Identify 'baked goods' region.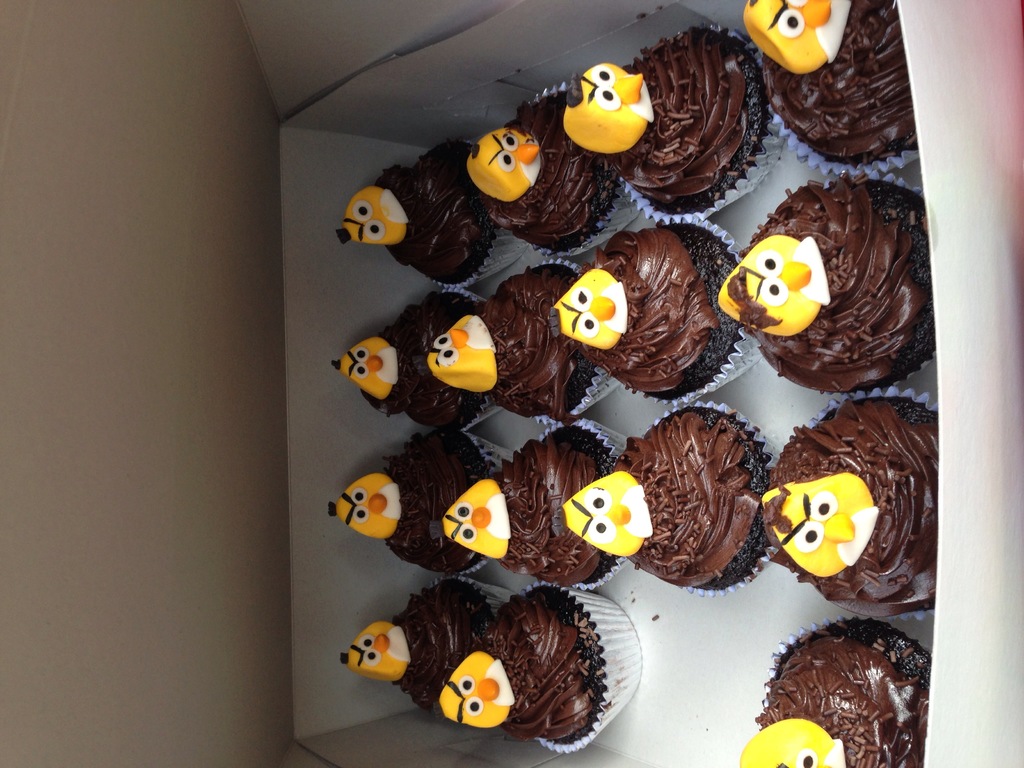
Region: [328,289,492,438].
